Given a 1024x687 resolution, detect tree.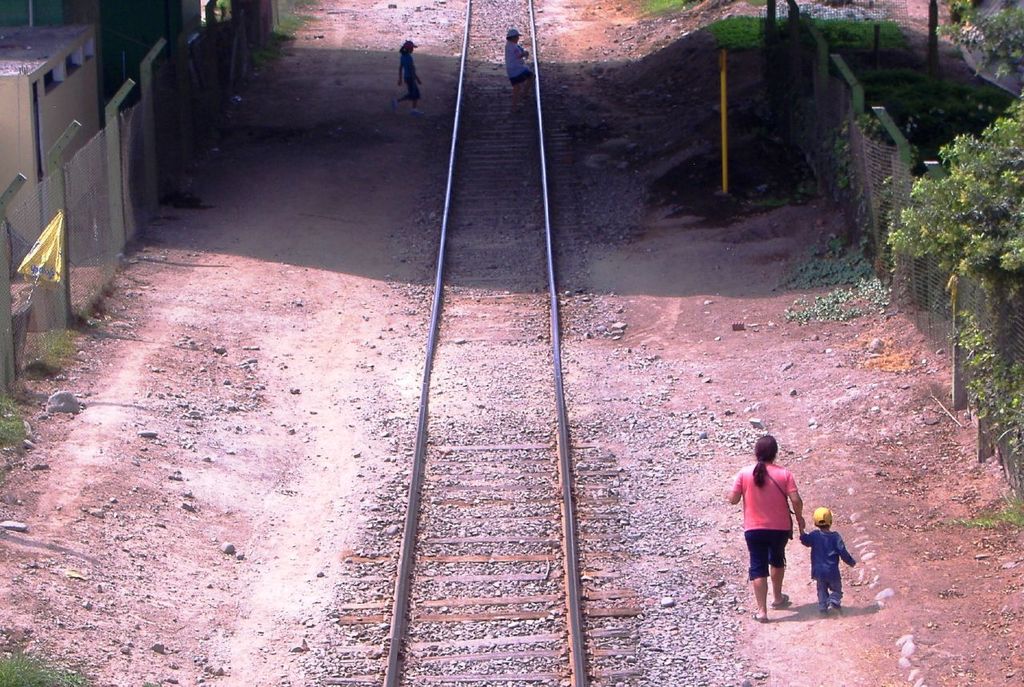
939, 0, 1023, 82.
